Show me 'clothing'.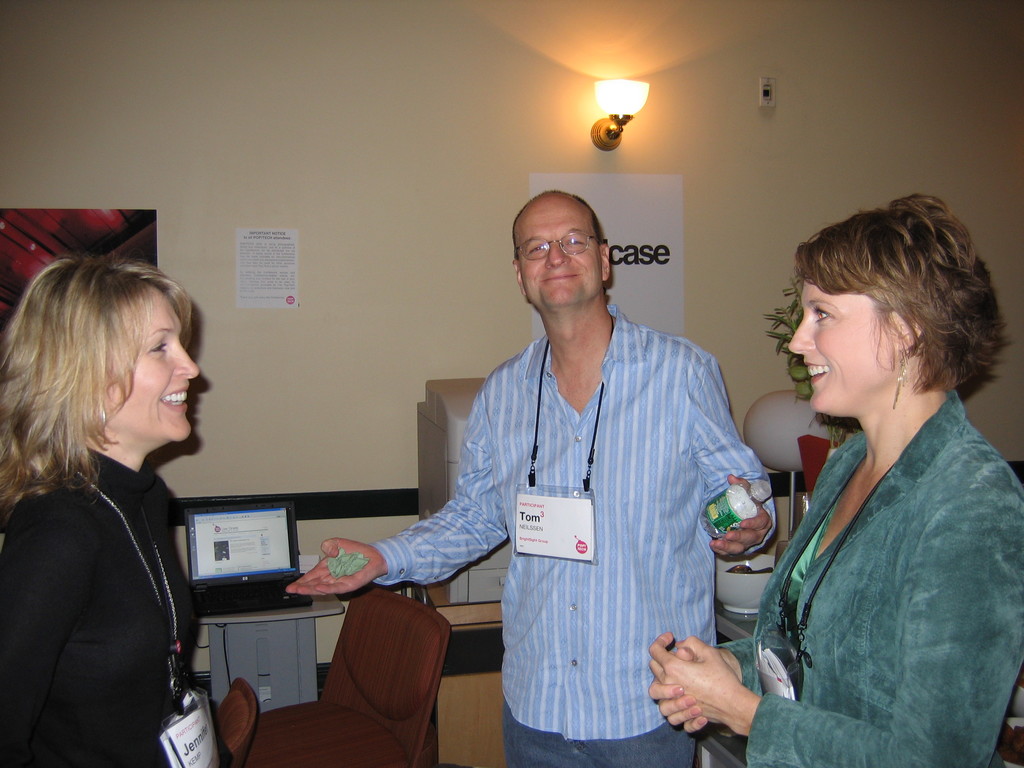
'clothing' is here: [714,403,1023,767].
